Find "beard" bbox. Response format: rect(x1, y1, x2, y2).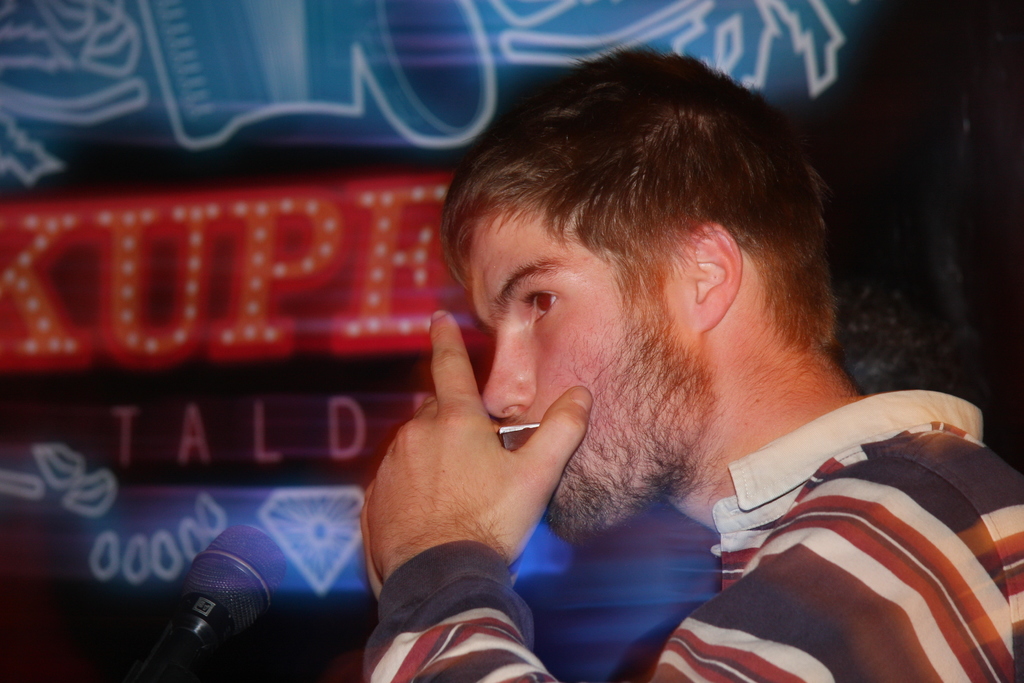
rect(540, 300, 715, 545).
